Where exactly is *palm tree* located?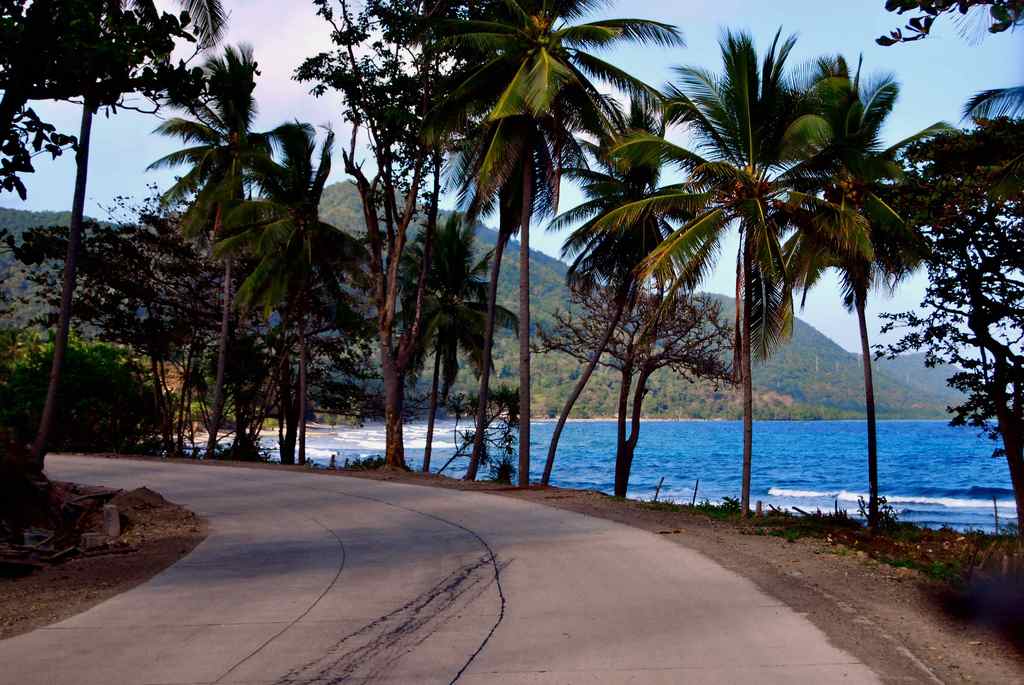
Its bounding box is 900/96/1016/353.
